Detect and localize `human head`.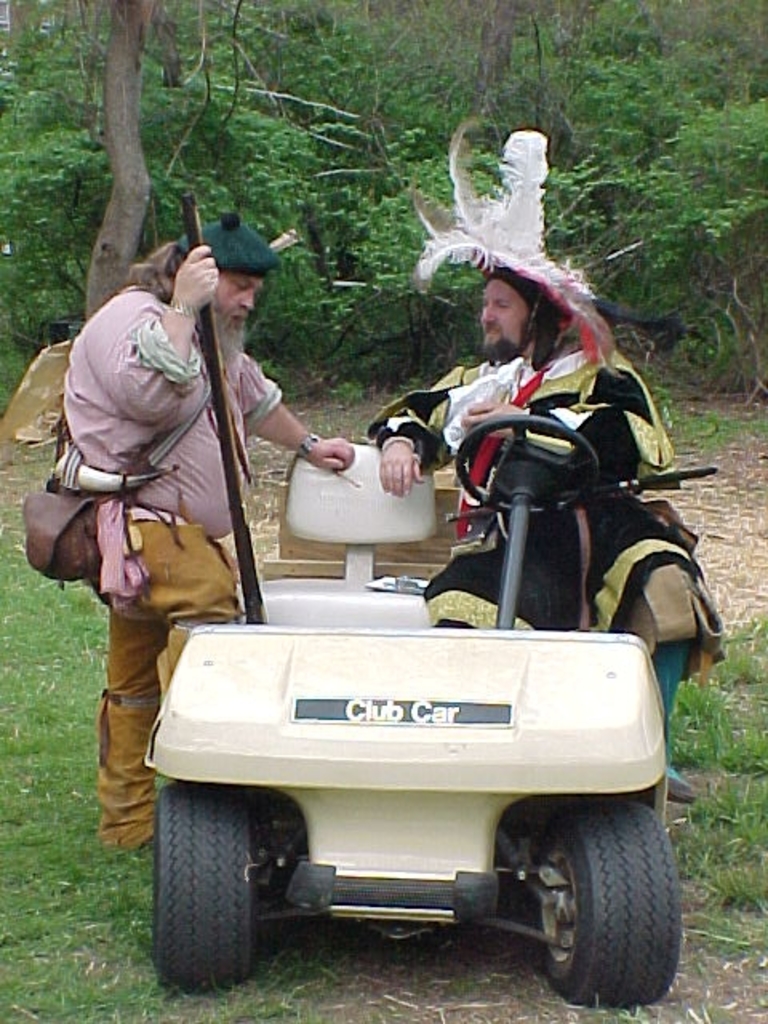
Localized at (x1=171, y1=210, x2=274, y2=331).
